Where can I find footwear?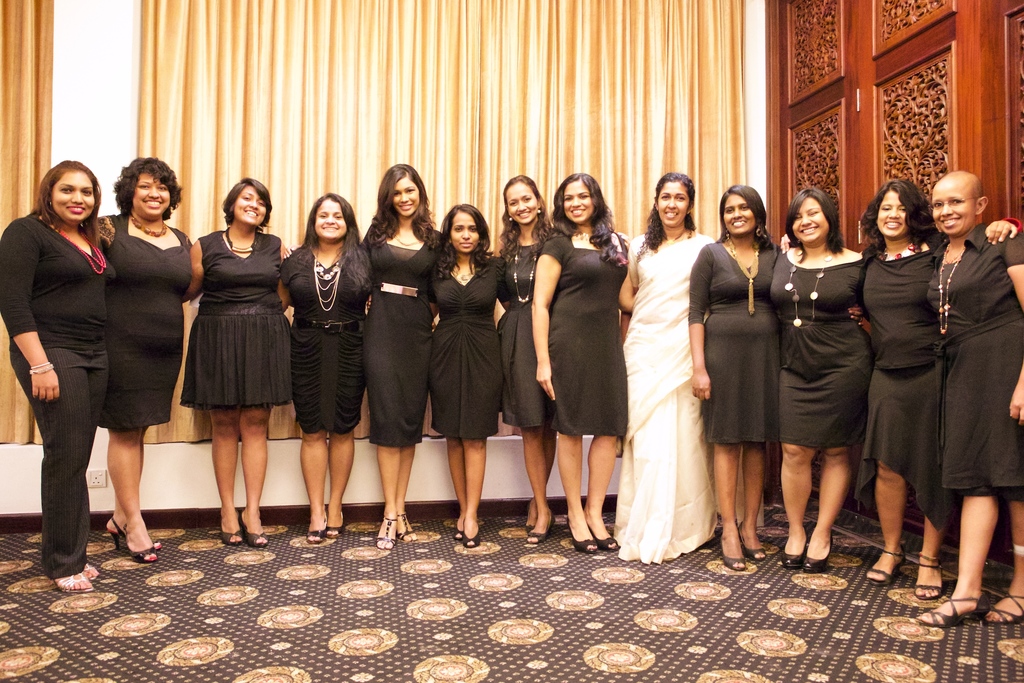
You can find it at x1=397 y1=509 x2=422 y2=544.
